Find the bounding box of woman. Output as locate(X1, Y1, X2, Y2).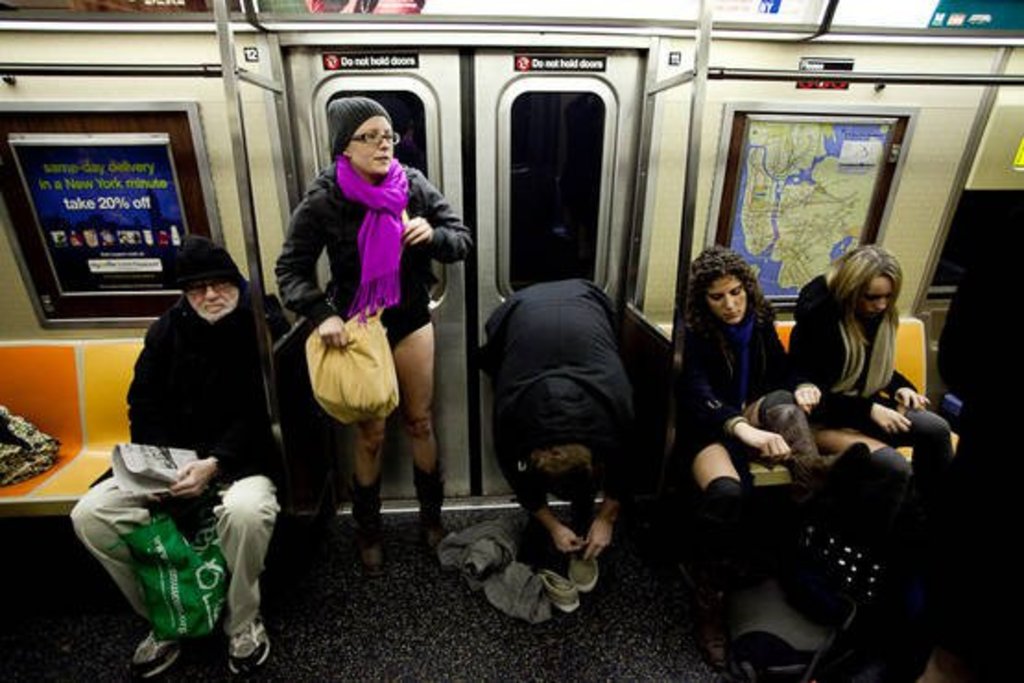
locate(672, 234, 825, 639).
